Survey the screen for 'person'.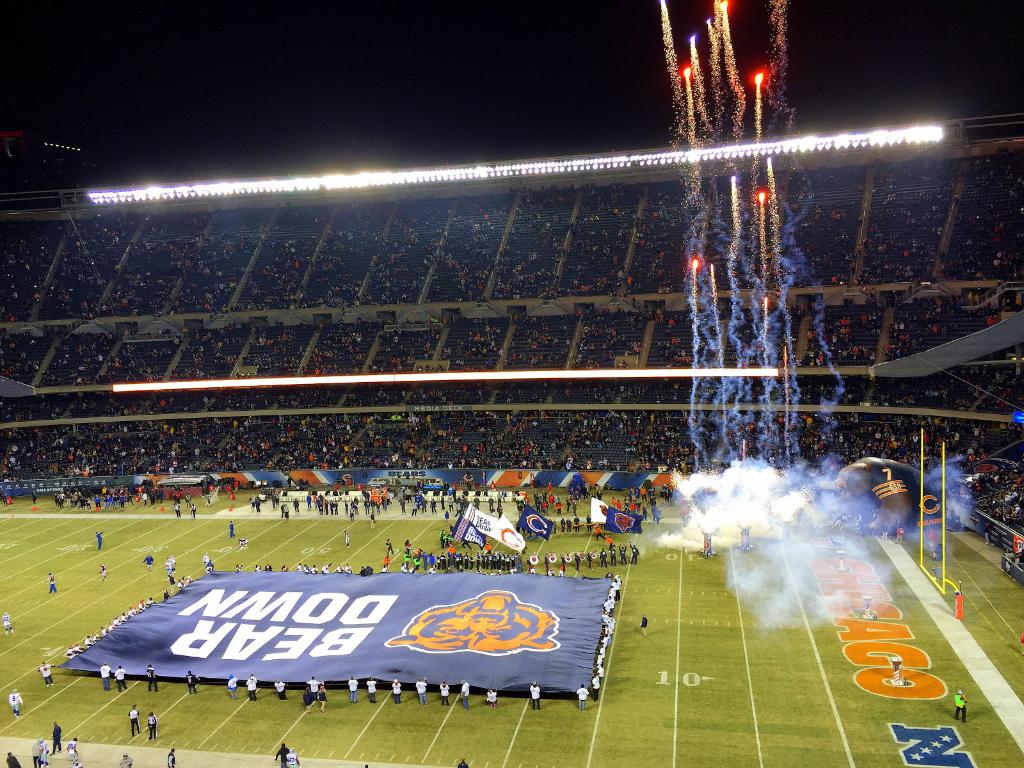
Survey found: locate(230, 673, 237, 701).
